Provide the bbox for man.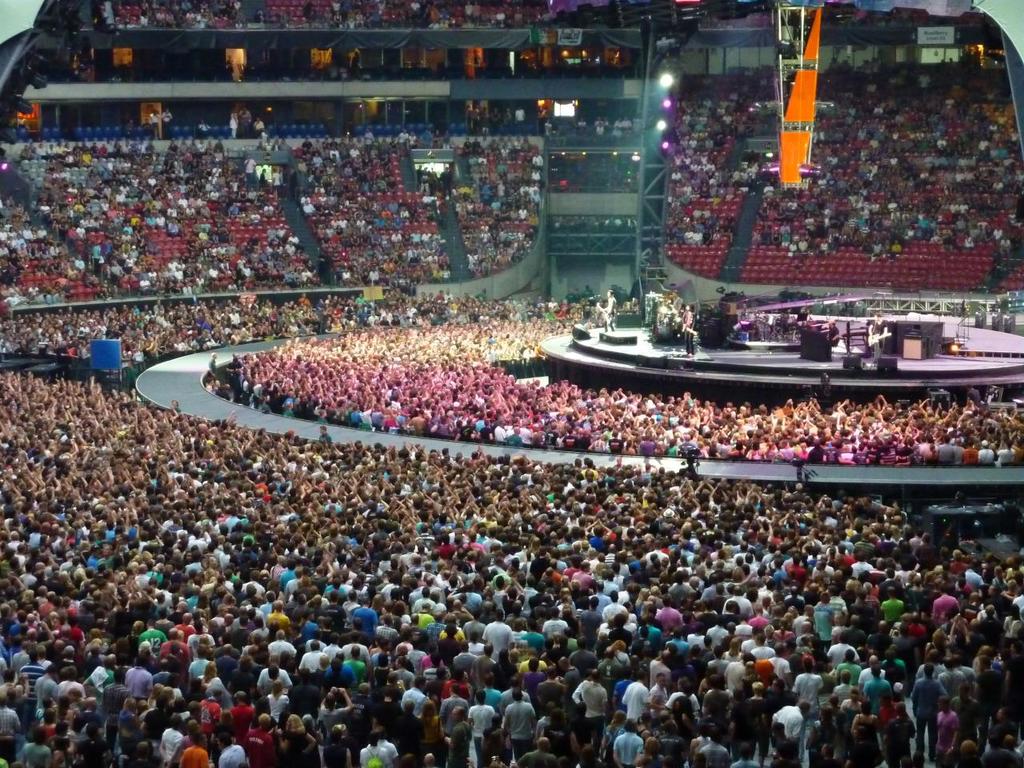
256:654:292:694.
